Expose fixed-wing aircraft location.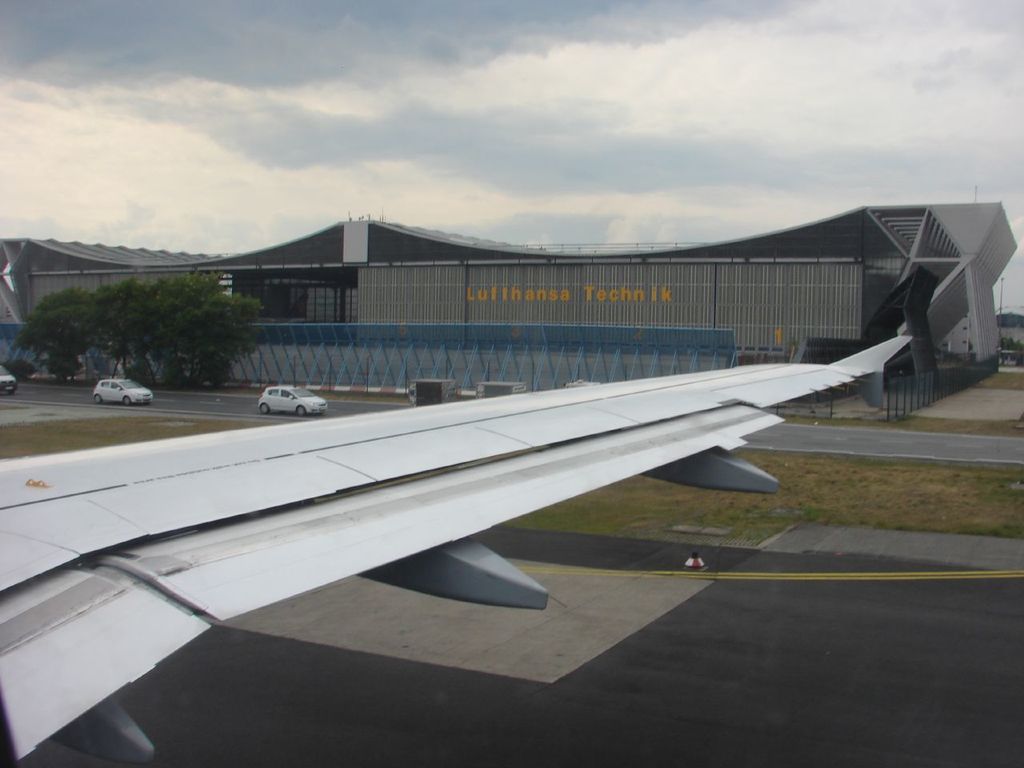
Exposed at {"left": 0, "top": 331, "right": 921, "bottom": 767}.
